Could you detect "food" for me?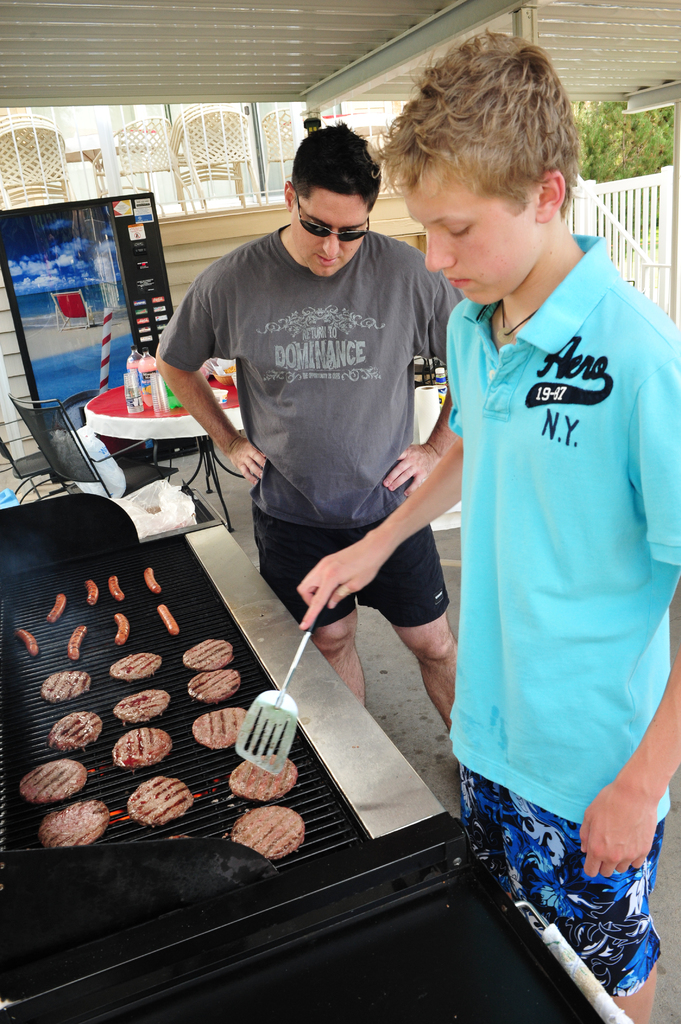
Detection result: l=228, t=752, r=298, b=799.
